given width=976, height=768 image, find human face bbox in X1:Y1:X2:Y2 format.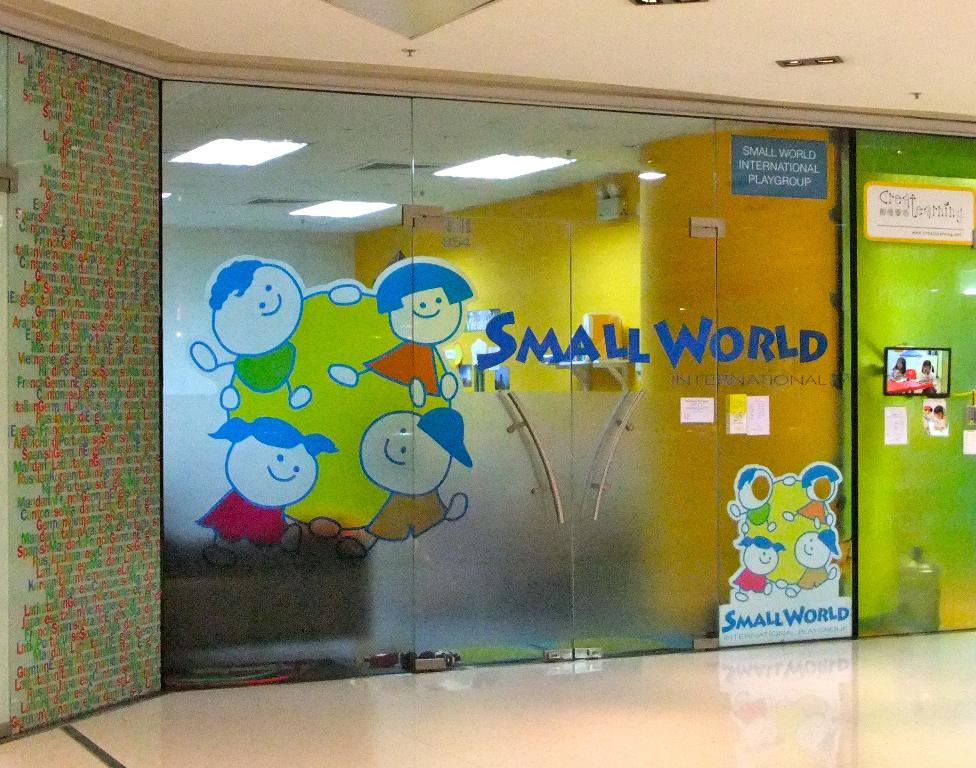
210:260:304:355.
